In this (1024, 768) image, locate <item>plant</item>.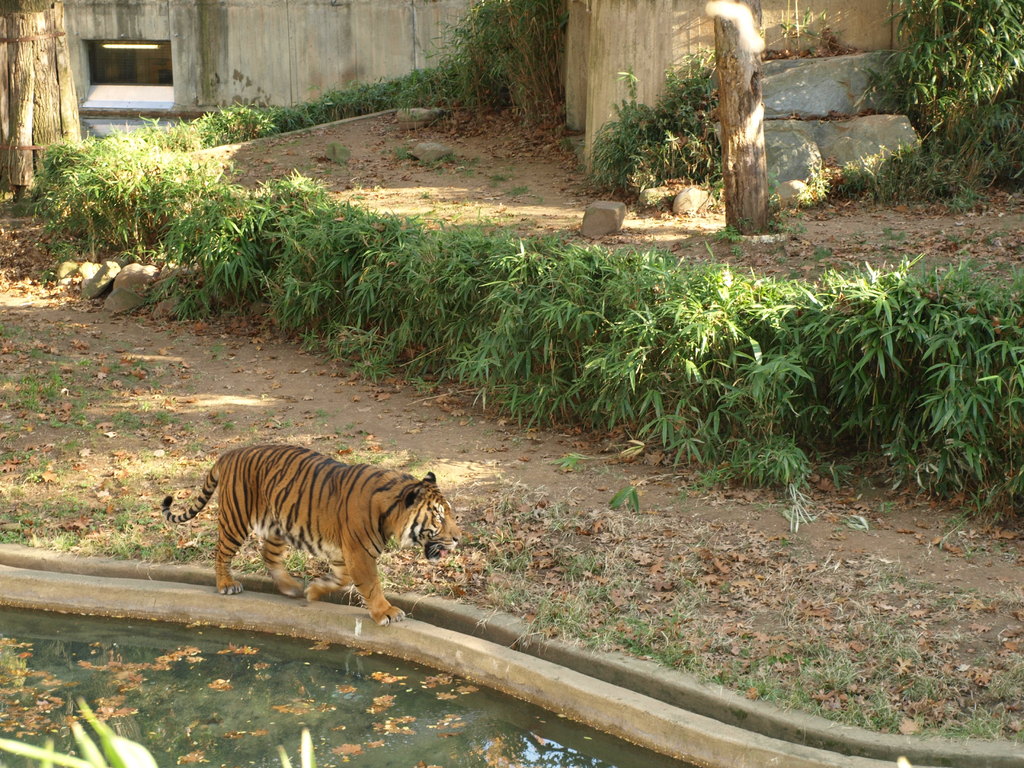
Bounding box: bbox=[0, 676, 351, 767].
